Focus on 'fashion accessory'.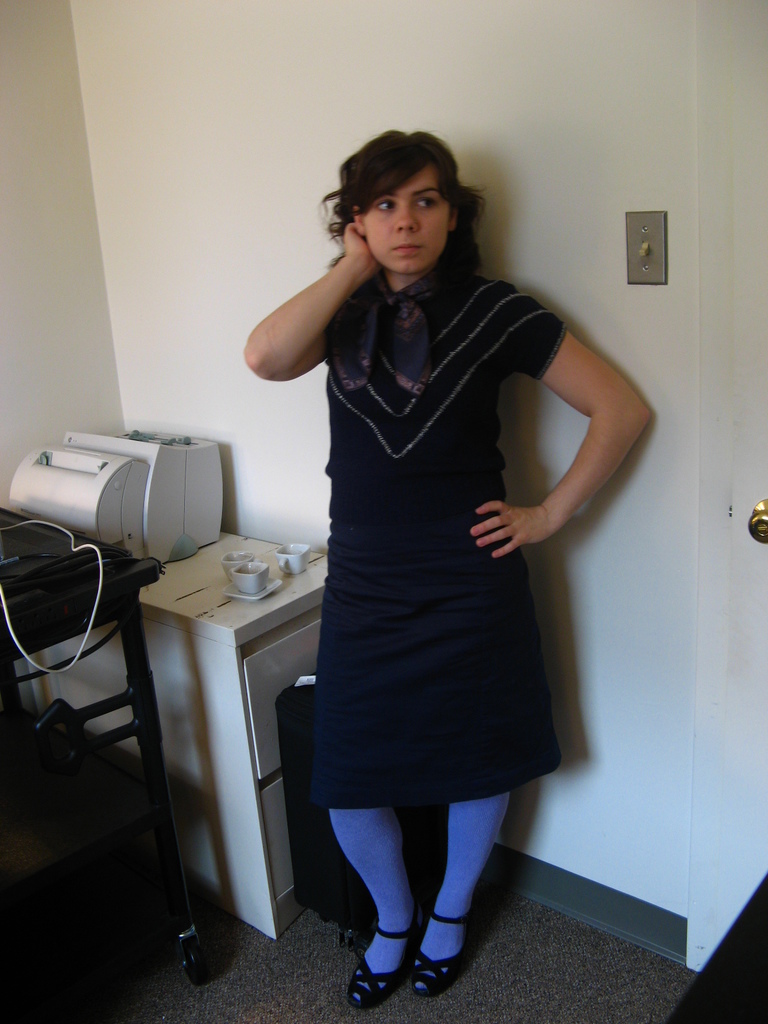
Focused at [408,908,471,994].
